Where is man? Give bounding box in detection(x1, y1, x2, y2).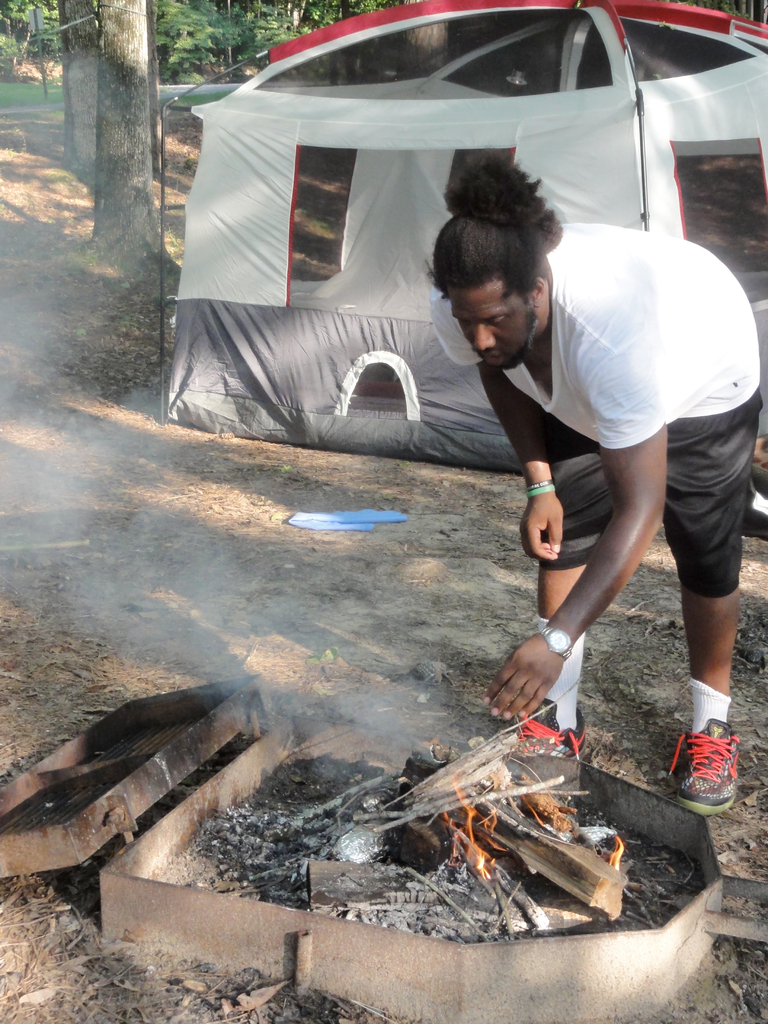
detection(423, 151, 762, 819).
